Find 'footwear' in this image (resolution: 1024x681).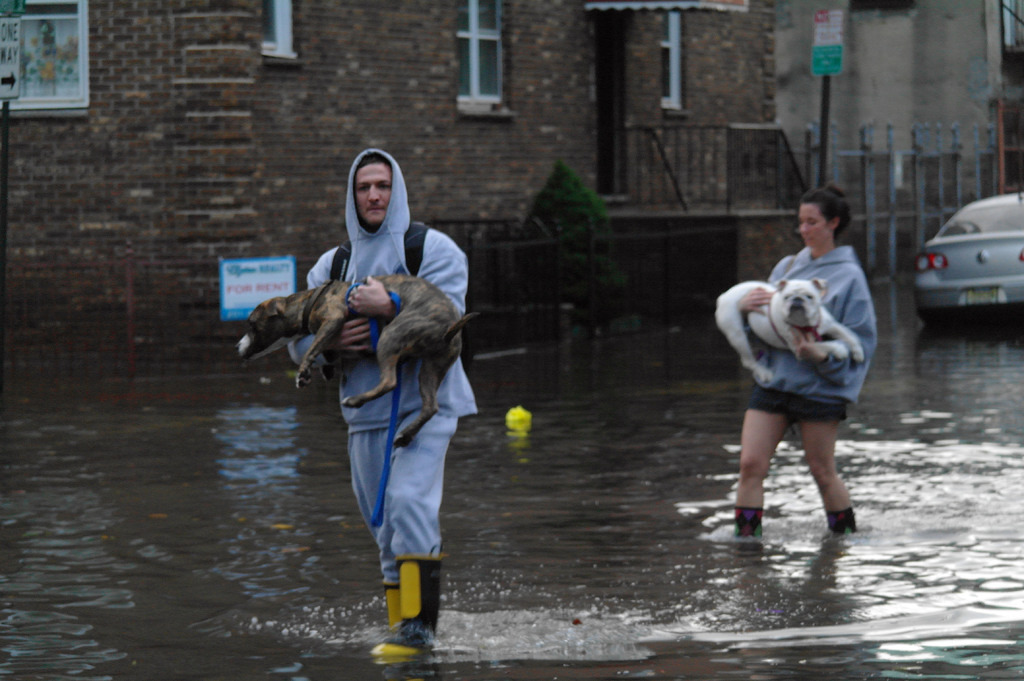
(left=724, top=506, right=772, bottom=540).
